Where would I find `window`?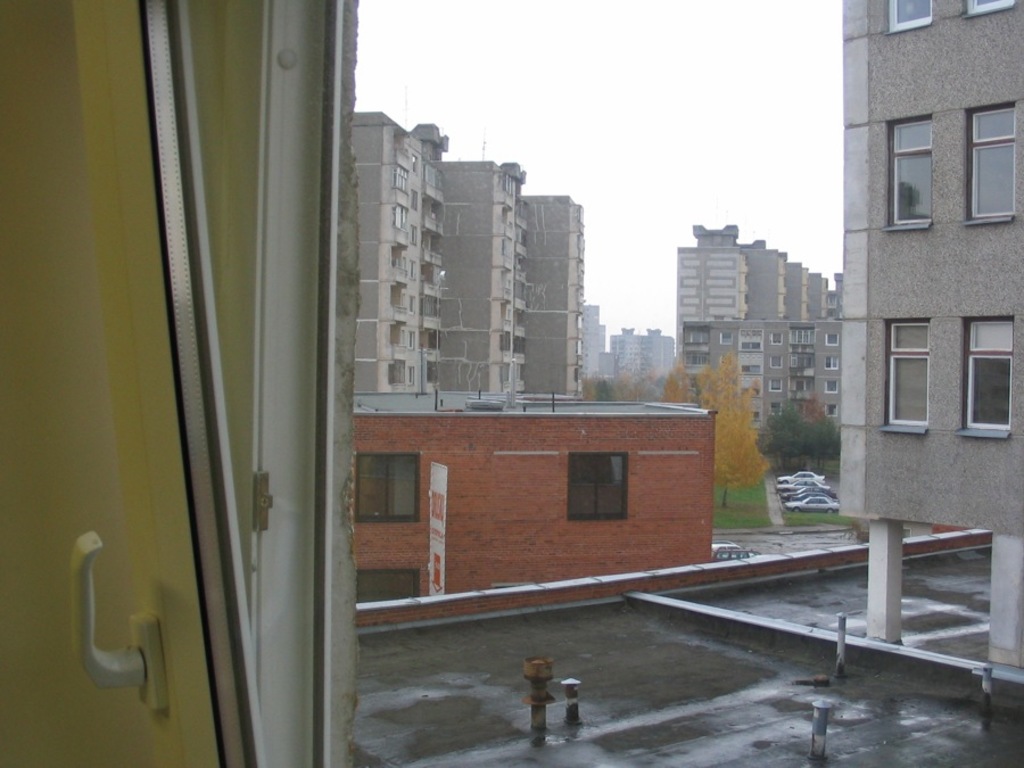
At bbox=(886, 118, 936, 232).
